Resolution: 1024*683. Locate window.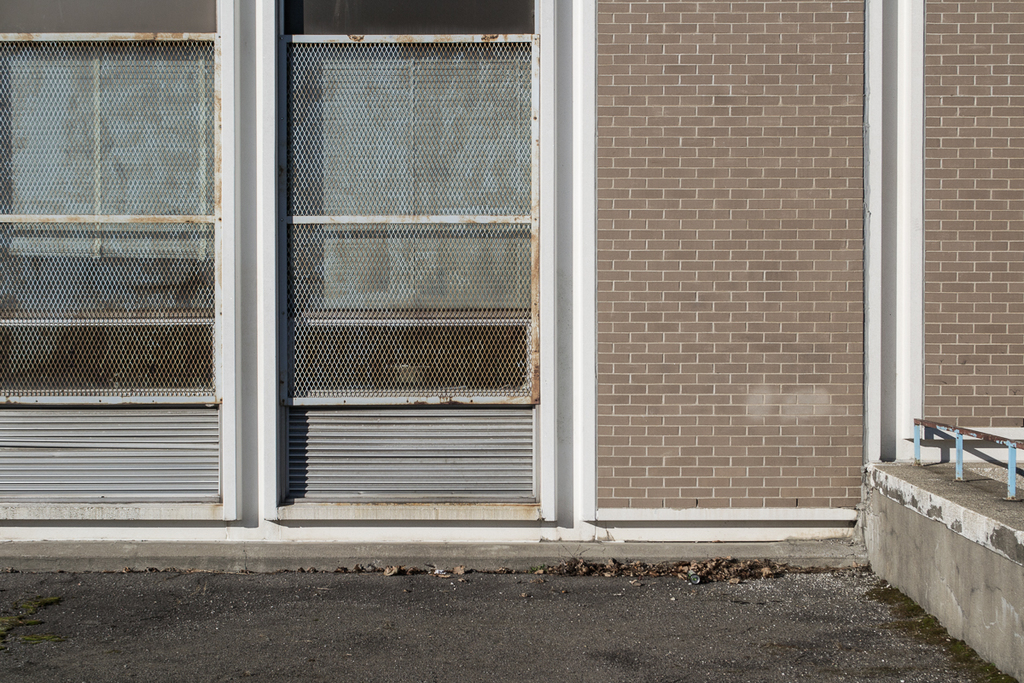
0:0:218:400.
